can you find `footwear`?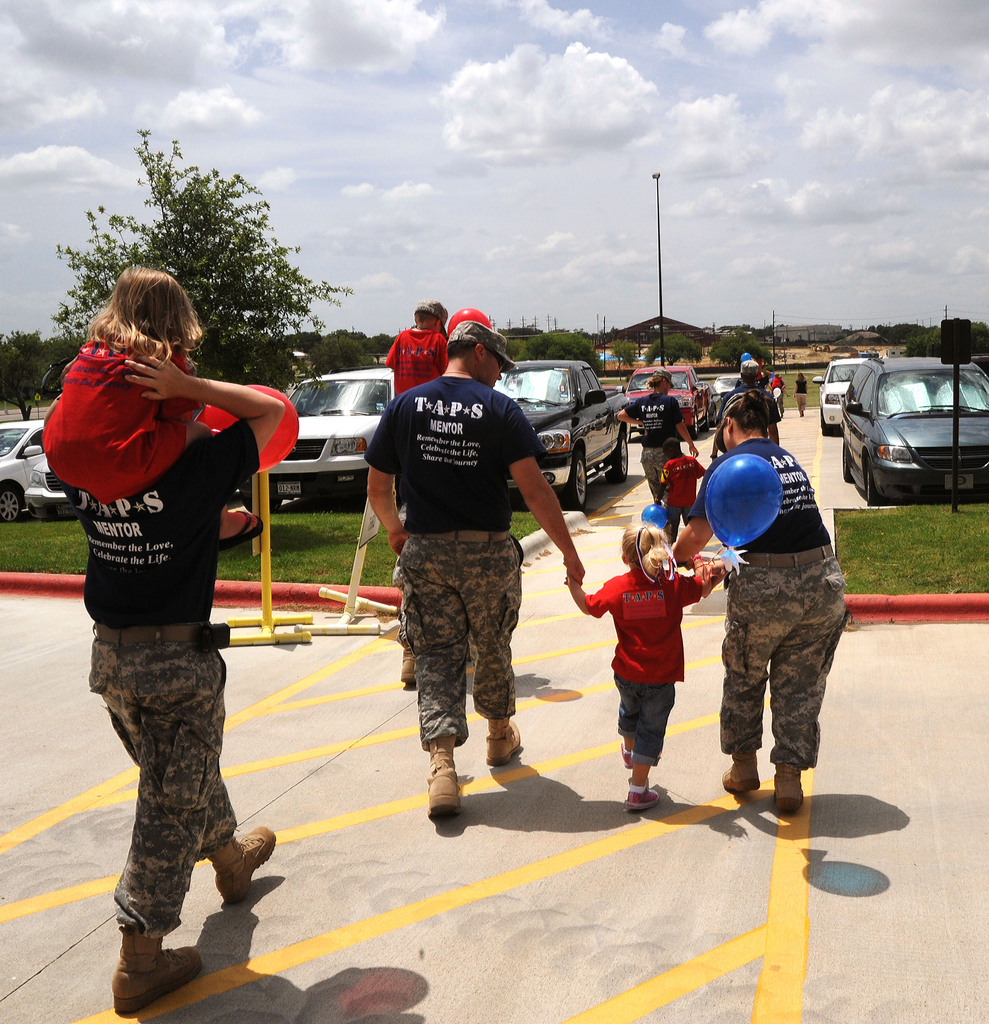
Yes, bounding box: 723 760 761 790.
